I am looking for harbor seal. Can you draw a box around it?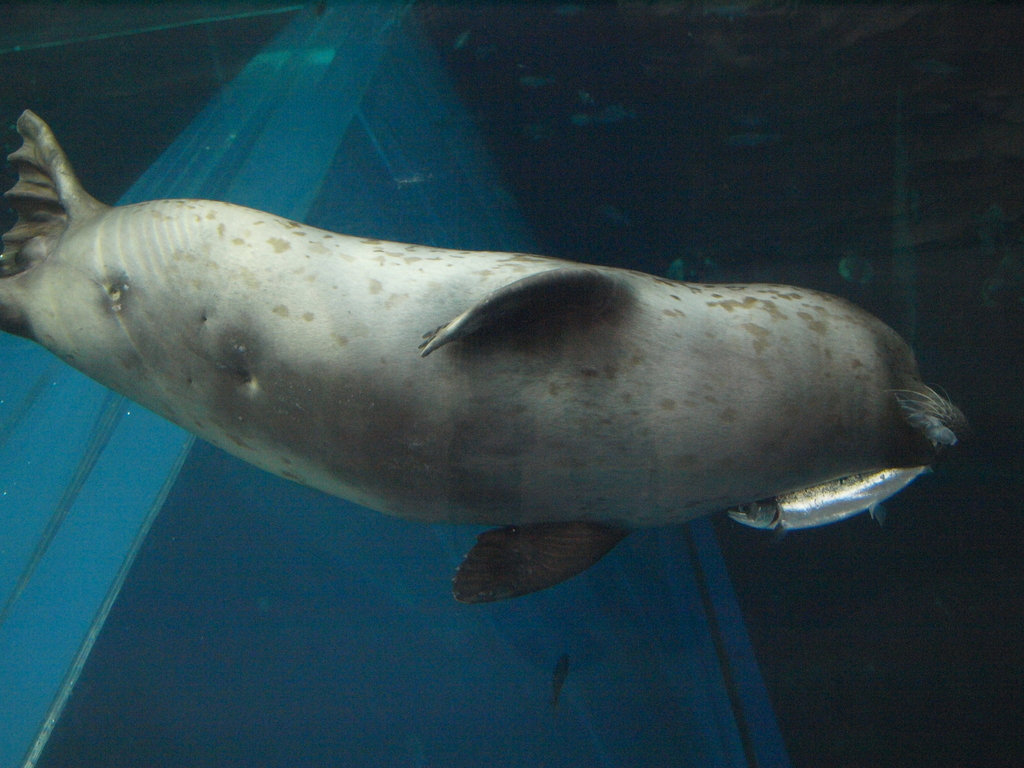
Sure, the bounding box is 0/108/966/612.
